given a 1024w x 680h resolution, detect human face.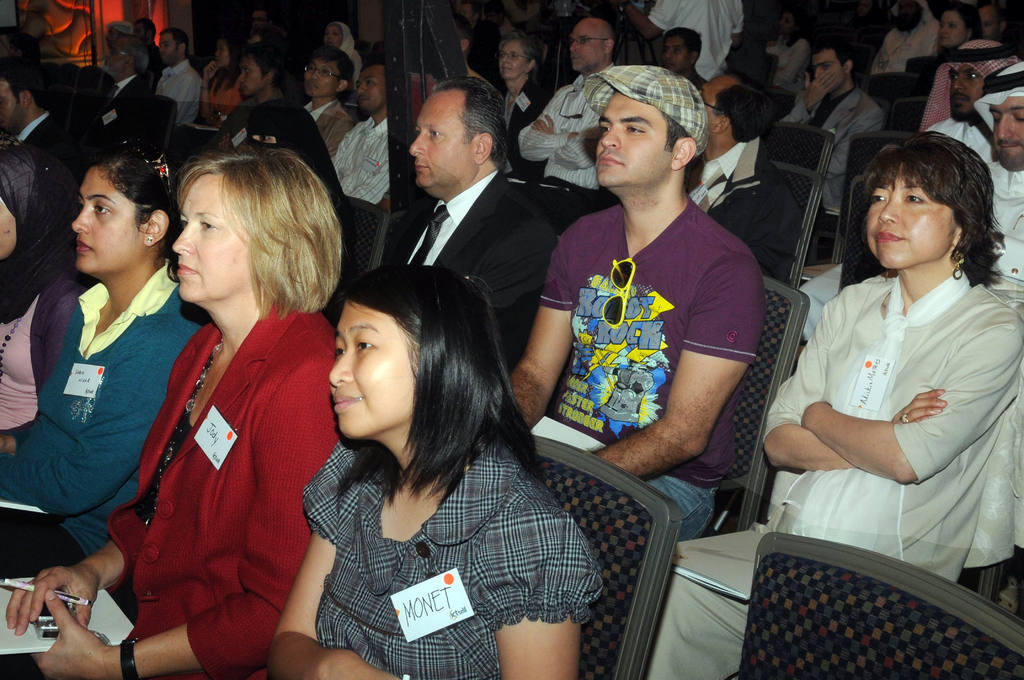
crop(113, 40, 135, 70).
